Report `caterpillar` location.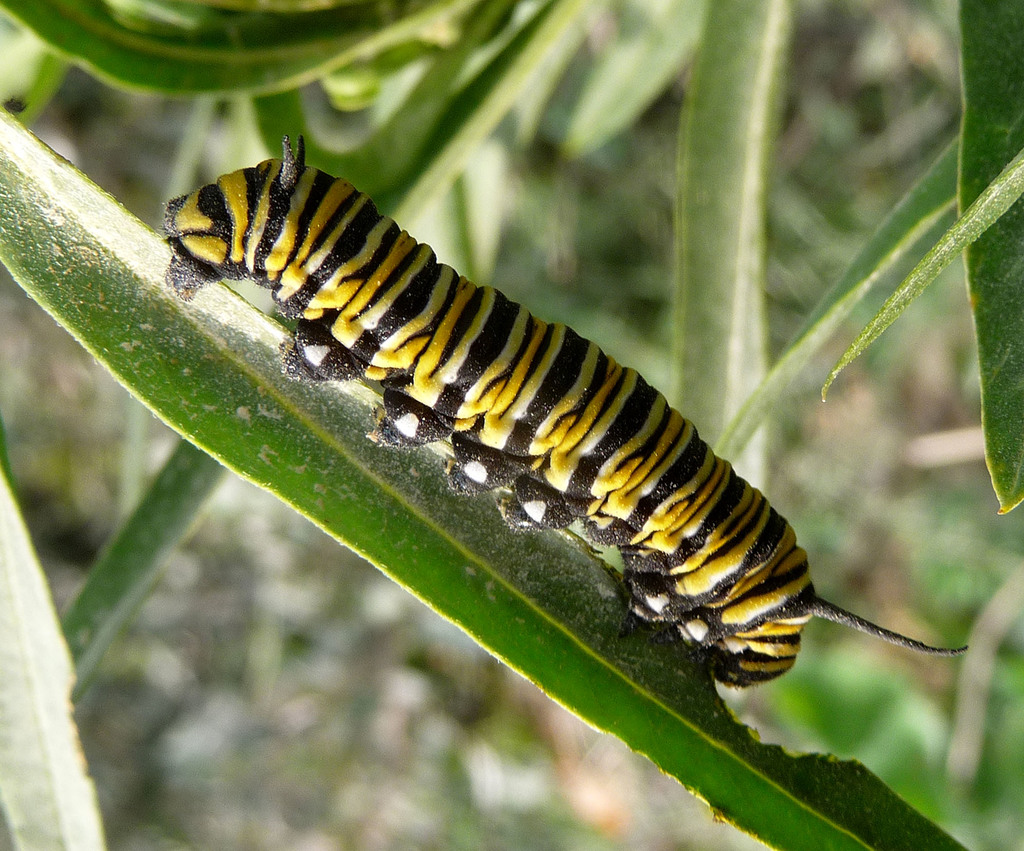
Report: (156,132,976,691).
